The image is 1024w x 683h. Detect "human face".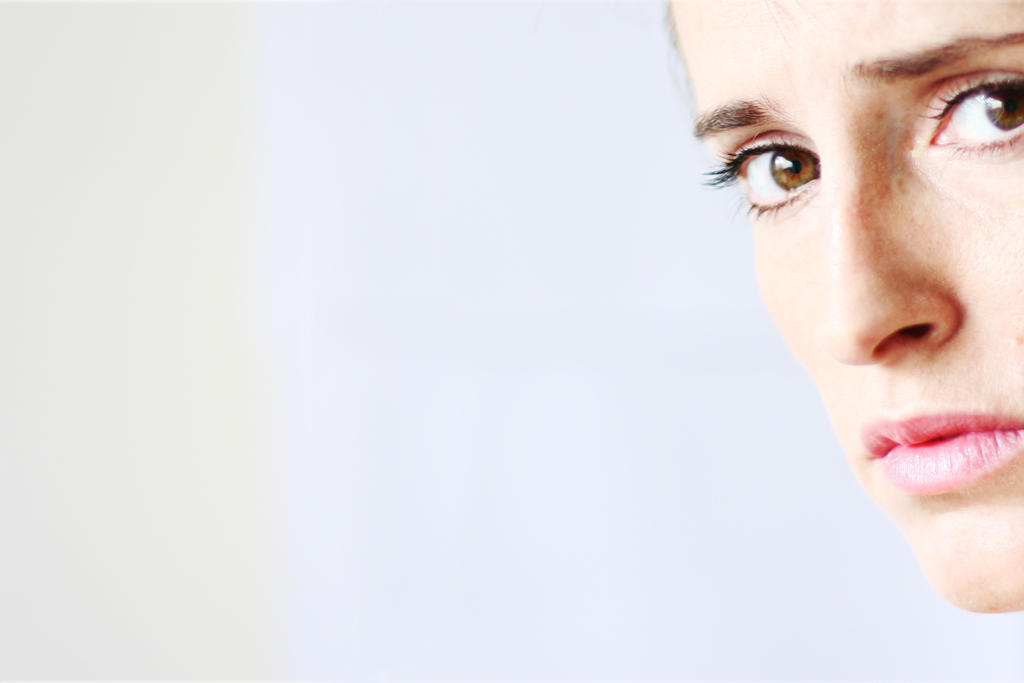
Detection: left=666, top=0, right=1023, bottom=614.
